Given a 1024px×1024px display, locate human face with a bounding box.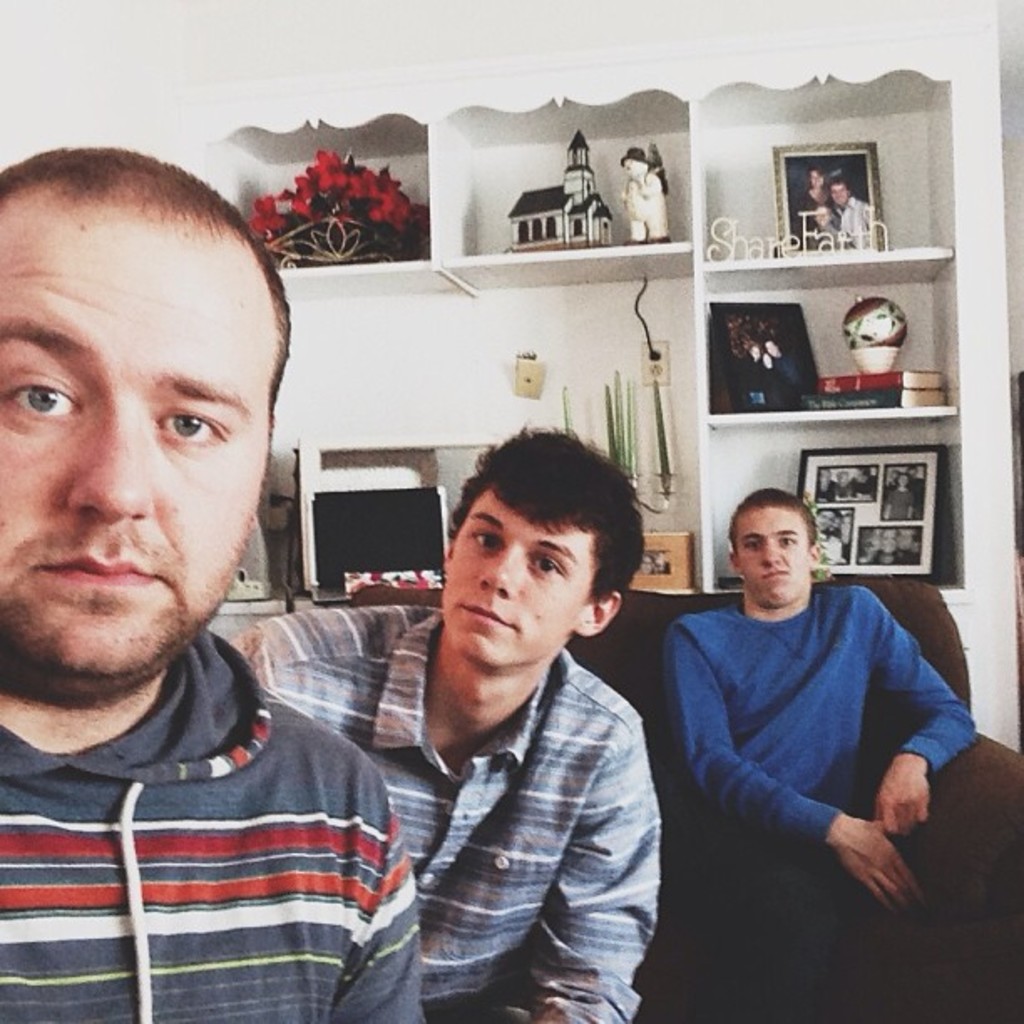
Located: 892,472,910,490.
